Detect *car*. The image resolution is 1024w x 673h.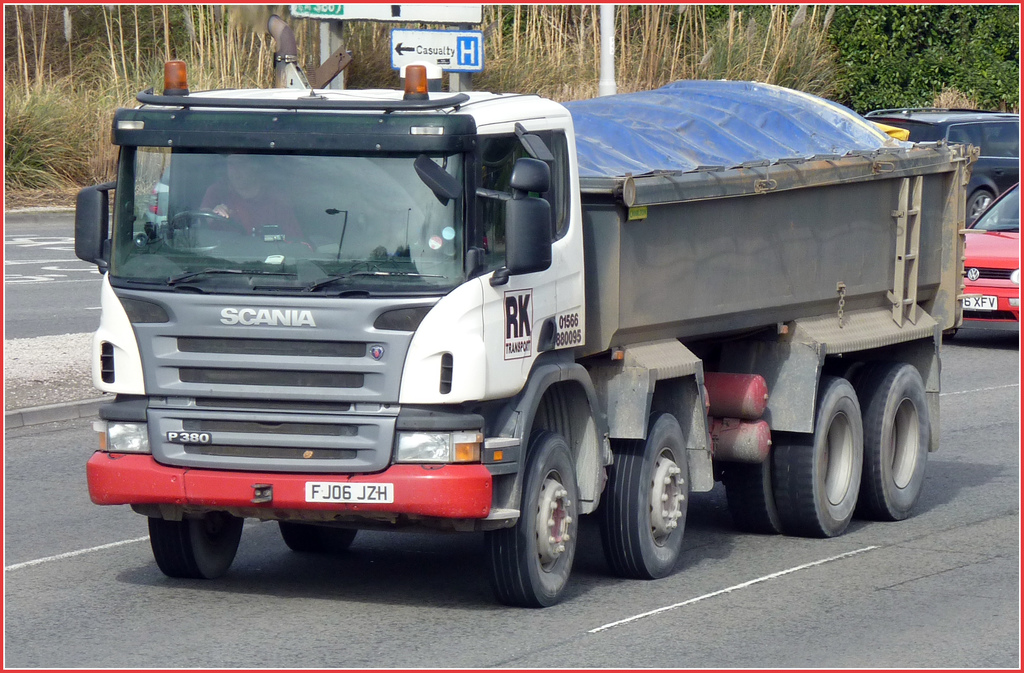
(963, 181, 1023, 321).
